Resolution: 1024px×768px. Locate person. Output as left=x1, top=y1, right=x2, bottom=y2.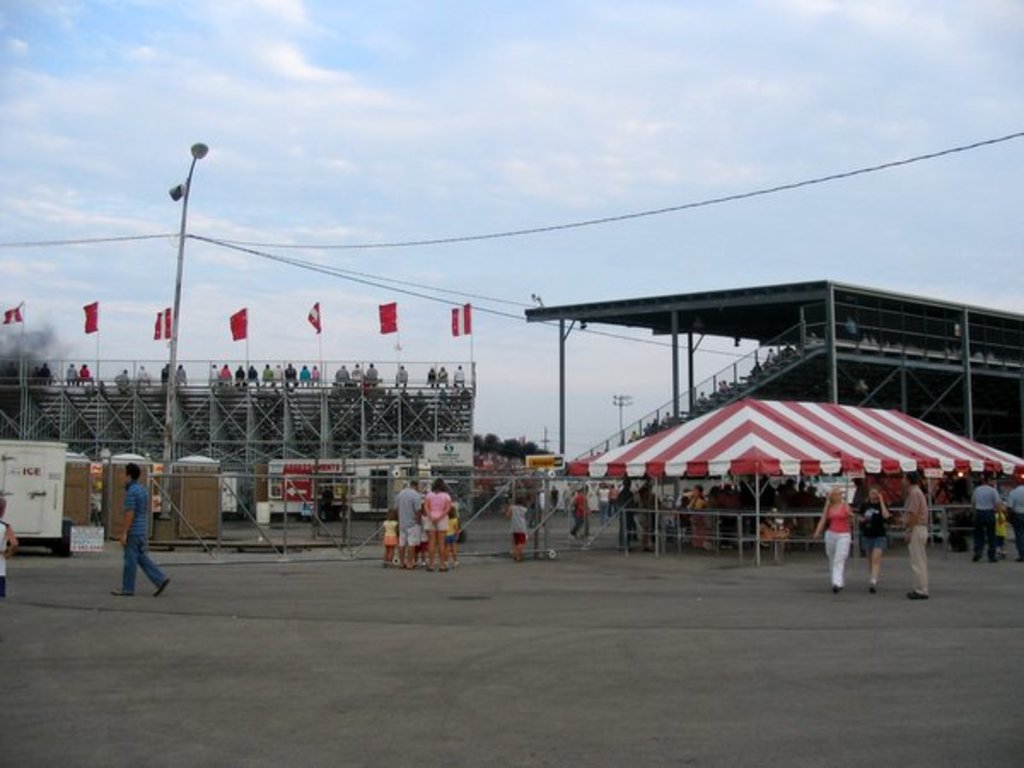
left=567, top=486, right=587, bottom=544.
